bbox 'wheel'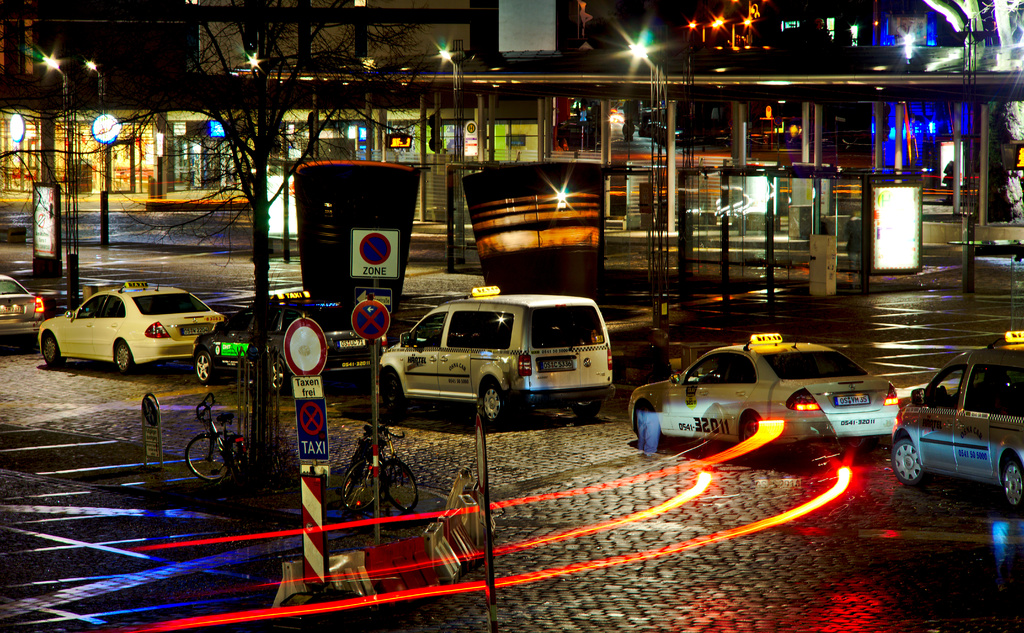
<box>196,353,212,384</box>
